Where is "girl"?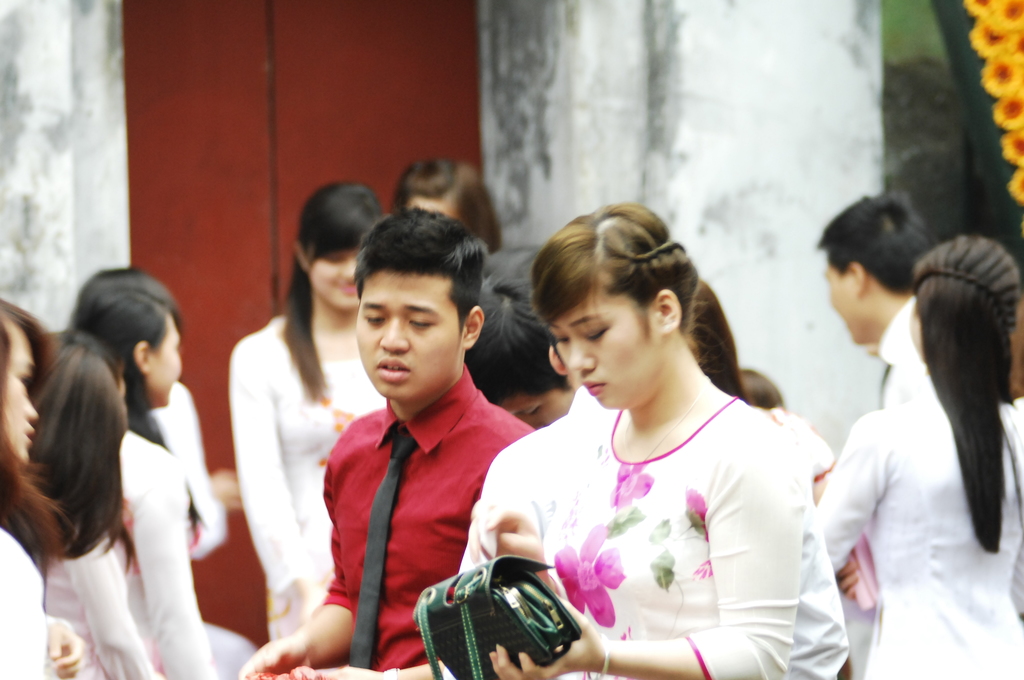
[x1=472, y1=198, x2=812, y2=679].
